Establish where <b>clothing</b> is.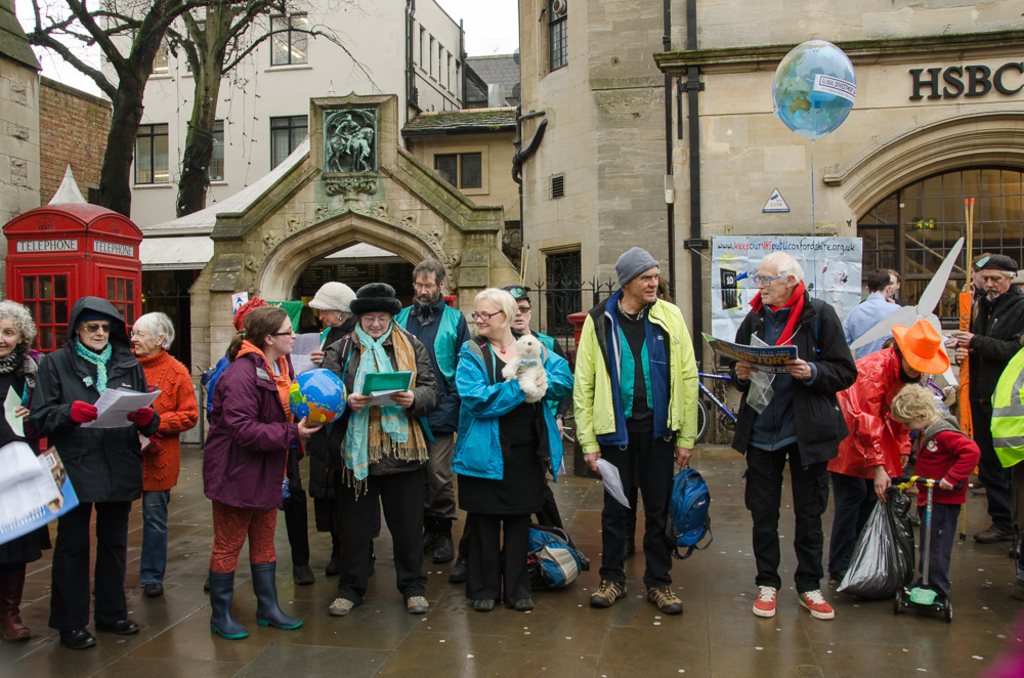
Established at (x1=27, y1=283, x2=159, y2=632).
